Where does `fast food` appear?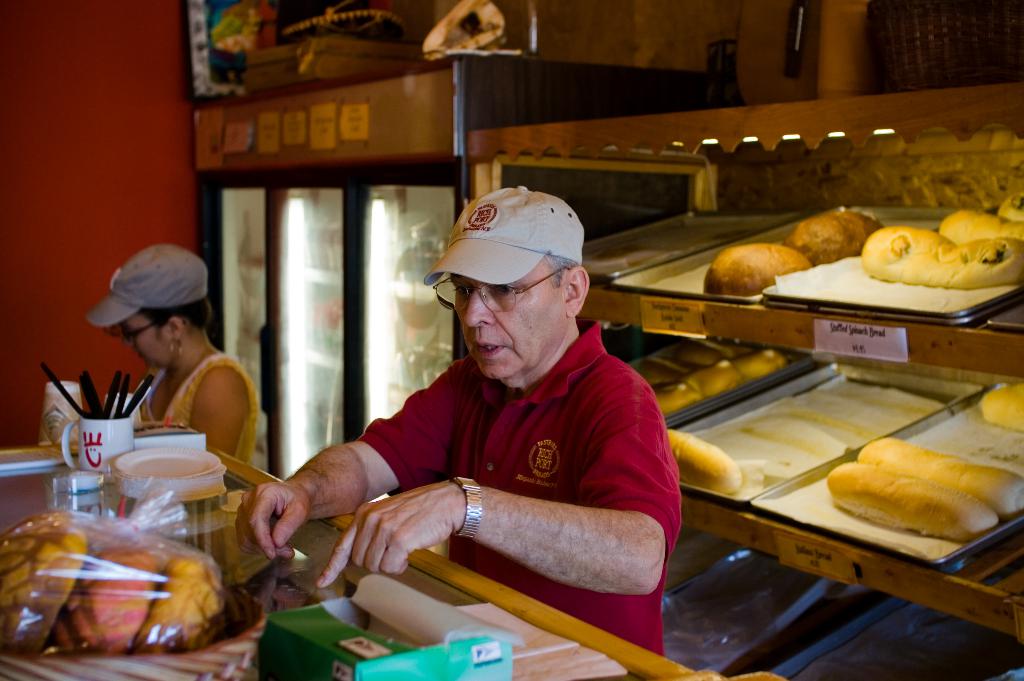
Appears at bbox(147, 548, 244, 655).
